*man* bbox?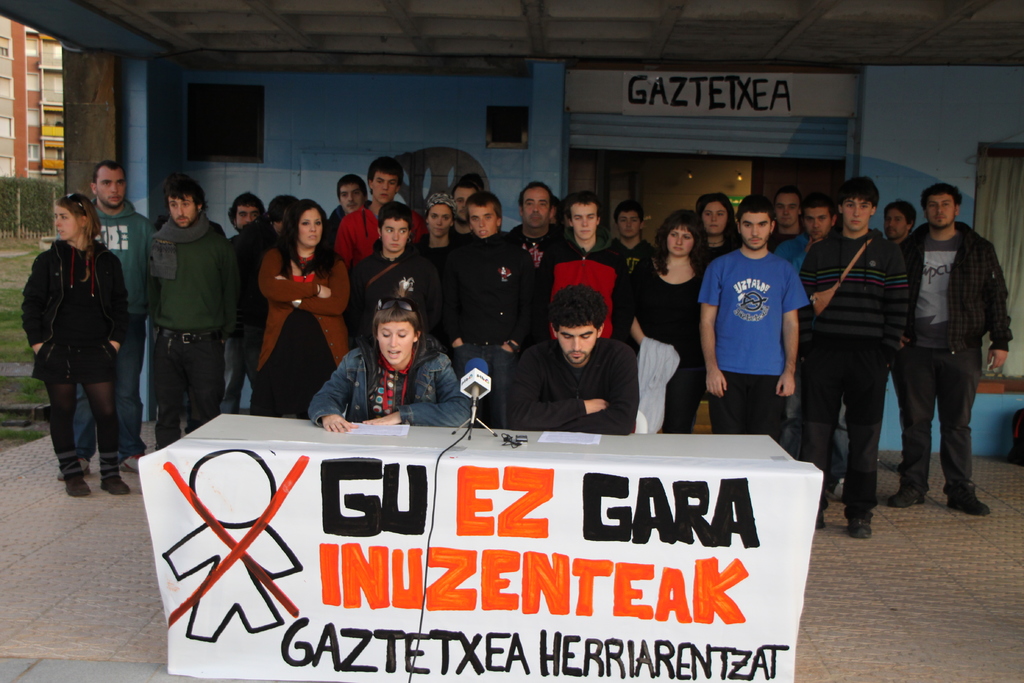
226/190/264/249
